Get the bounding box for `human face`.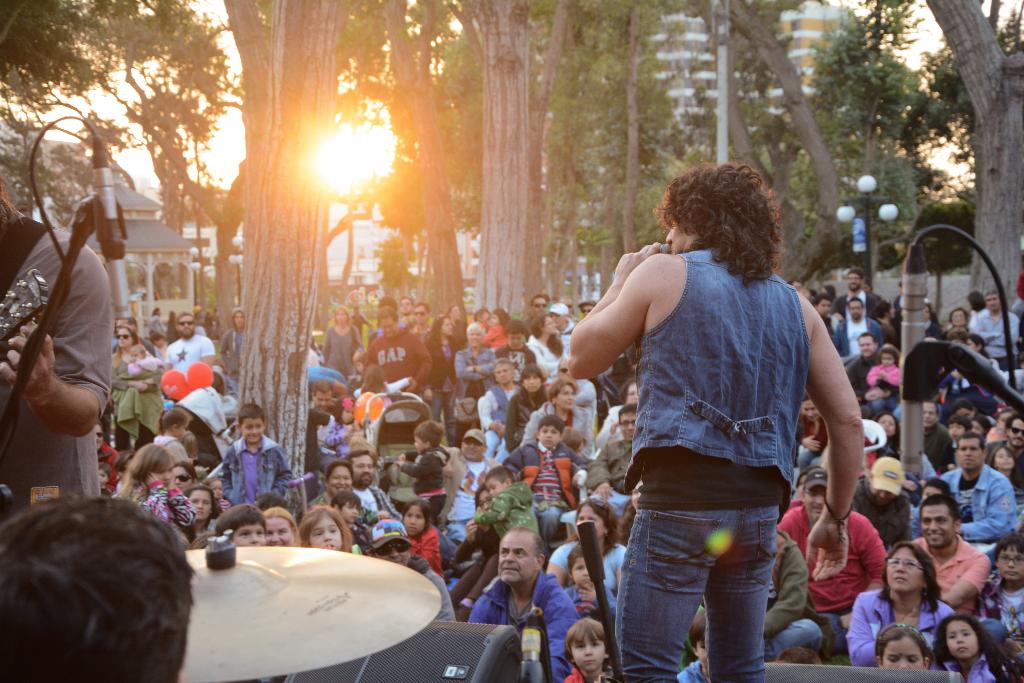
pyautogui.locateOnScreen(537, 421, 561, 447).
